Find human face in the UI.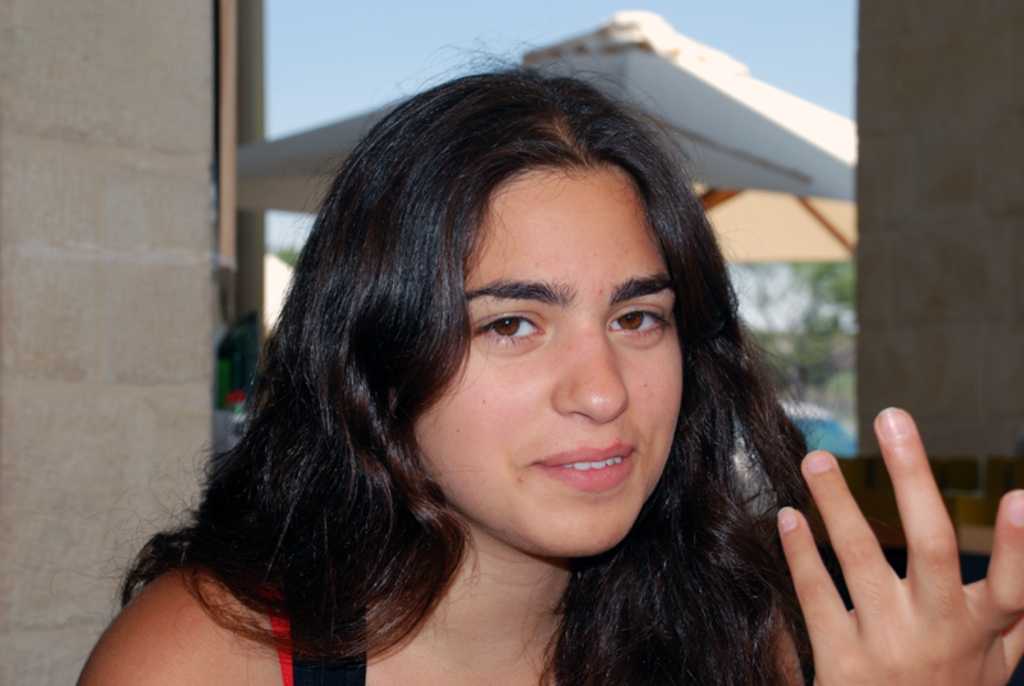
UI element at crop(412, 165, 684, 564).
